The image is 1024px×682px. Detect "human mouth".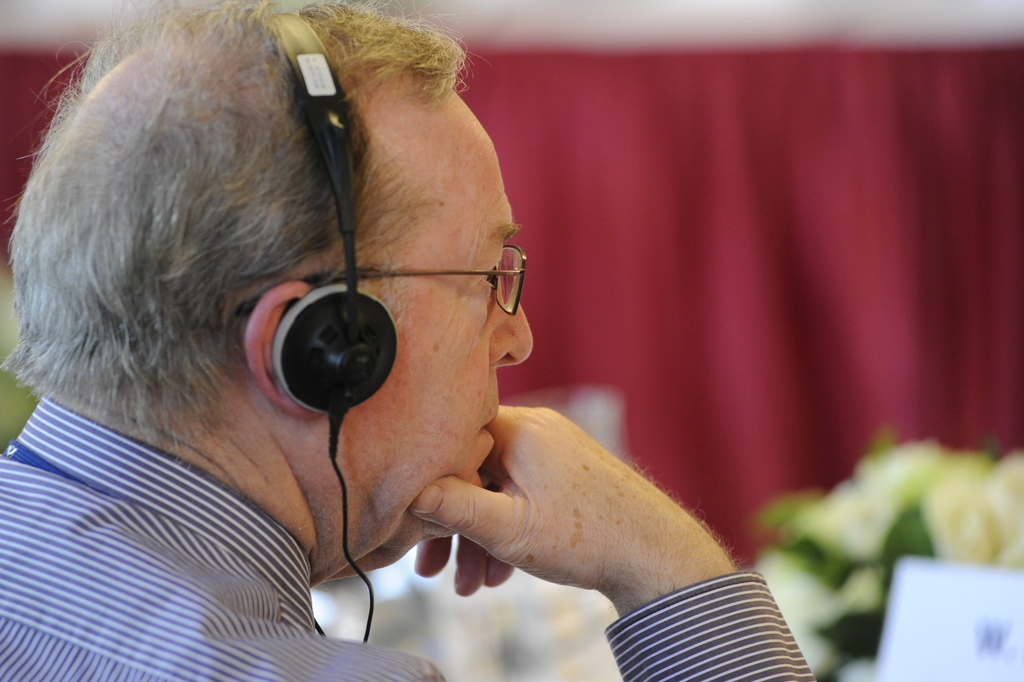
Detection: bbox=(477, 407, 497, 441).
